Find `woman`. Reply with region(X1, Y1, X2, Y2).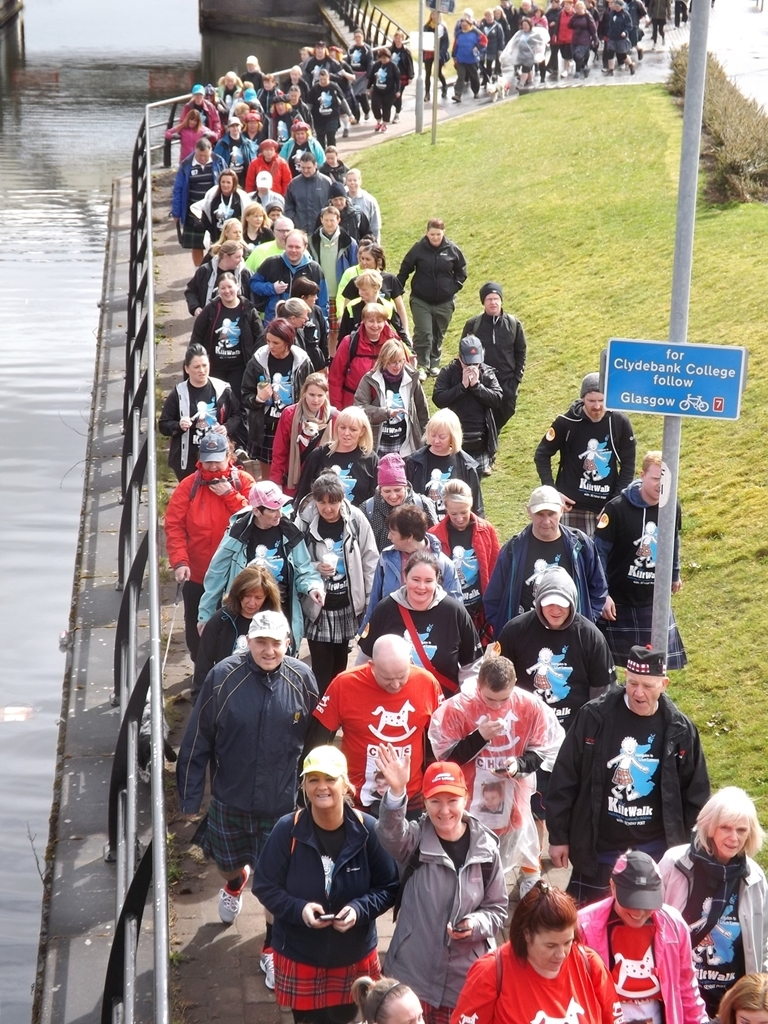
region(167, 107, 224, 157).
